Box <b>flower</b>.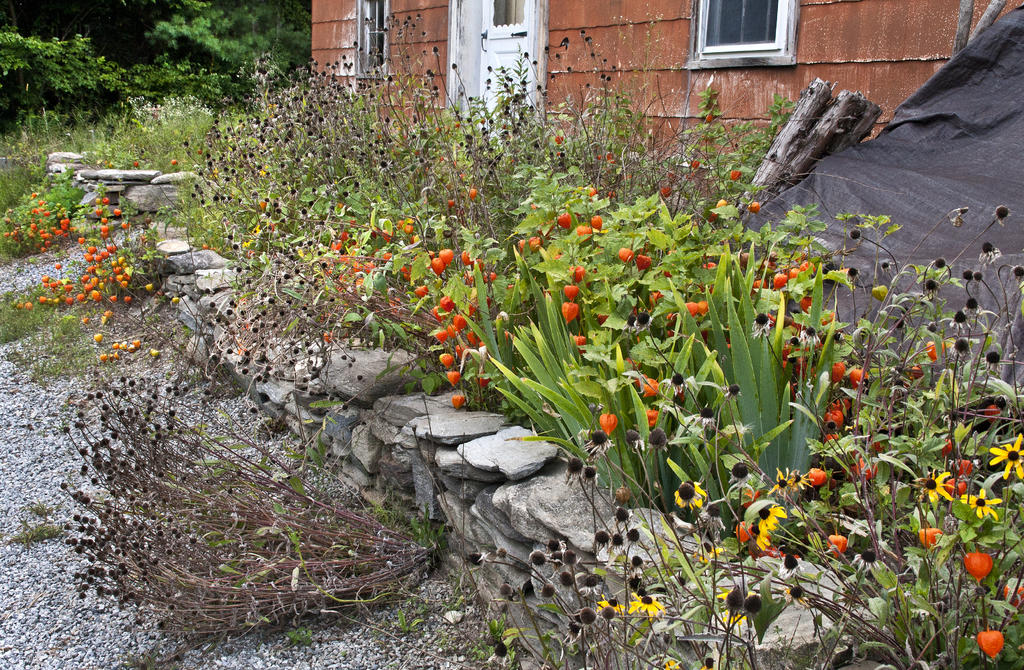
pyautogui.locateOnScreen(806, 466, 826, 489).
